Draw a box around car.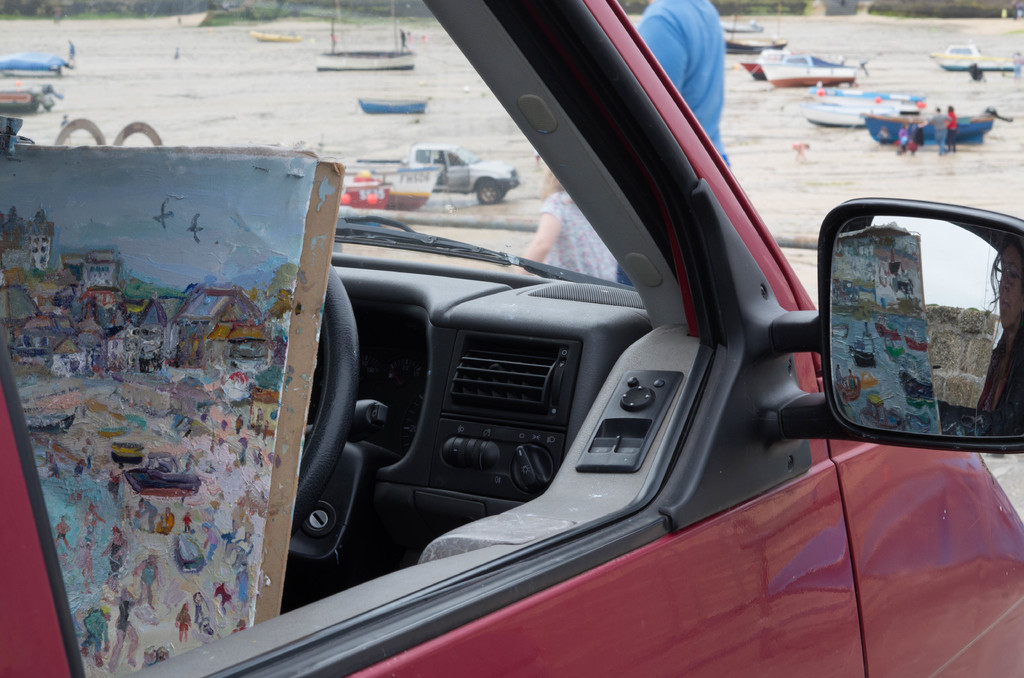
<bbox>0, 0, 1023, 677</bbox>.
